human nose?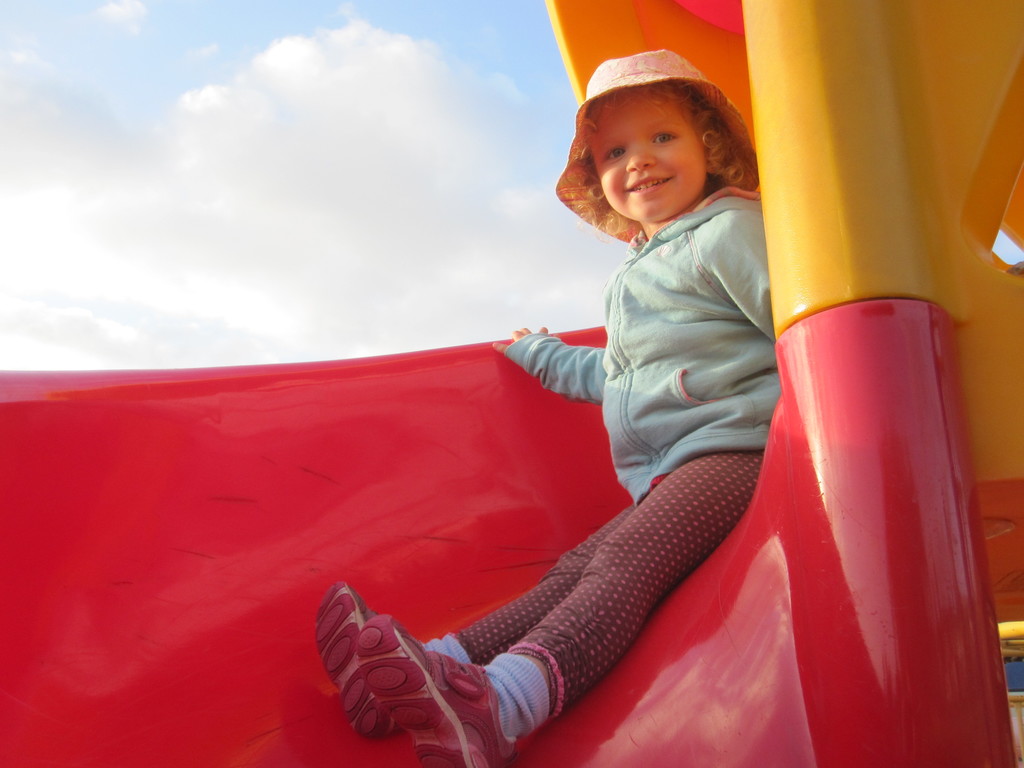
Rect(625, 145, 656, 170)
